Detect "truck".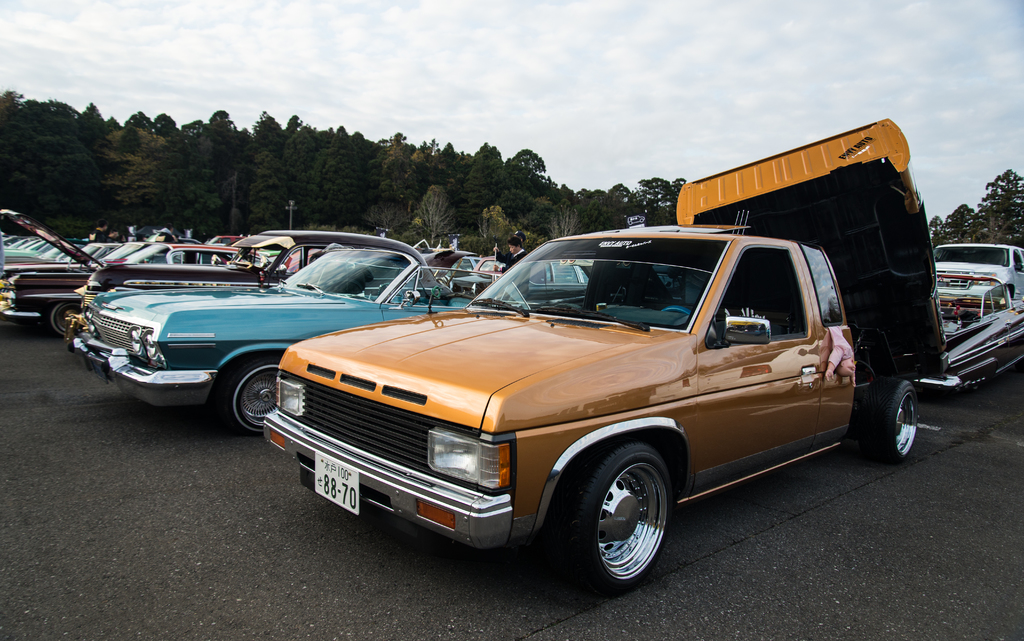
Detected at <bbox>260, 122, 950, 592</bbox>.
